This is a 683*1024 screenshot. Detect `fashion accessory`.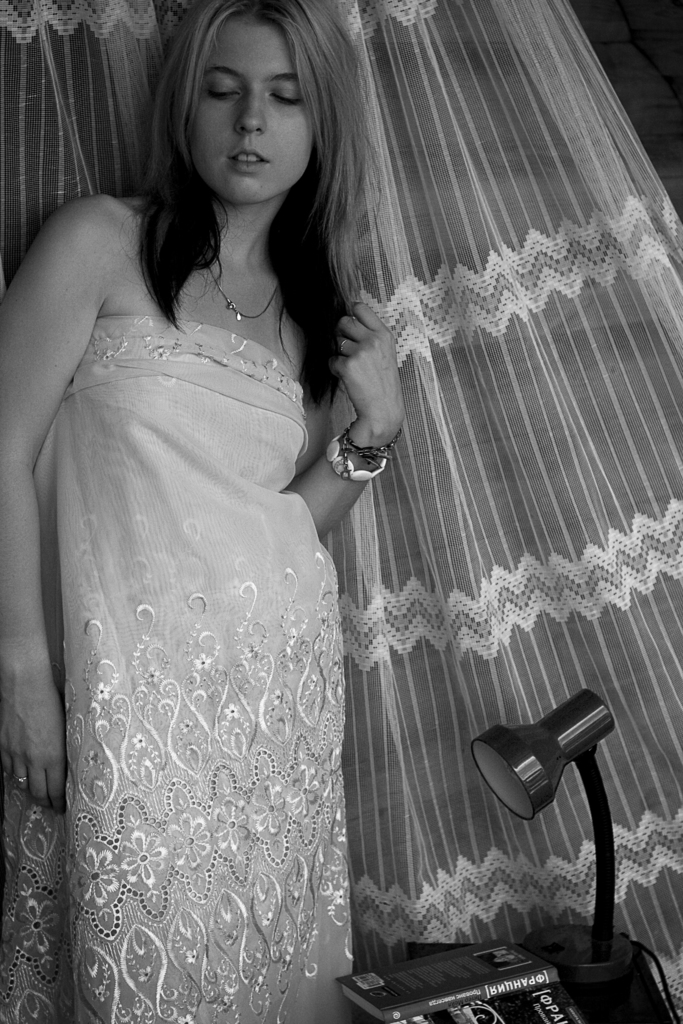
<box>322,417,389,488</box>.
